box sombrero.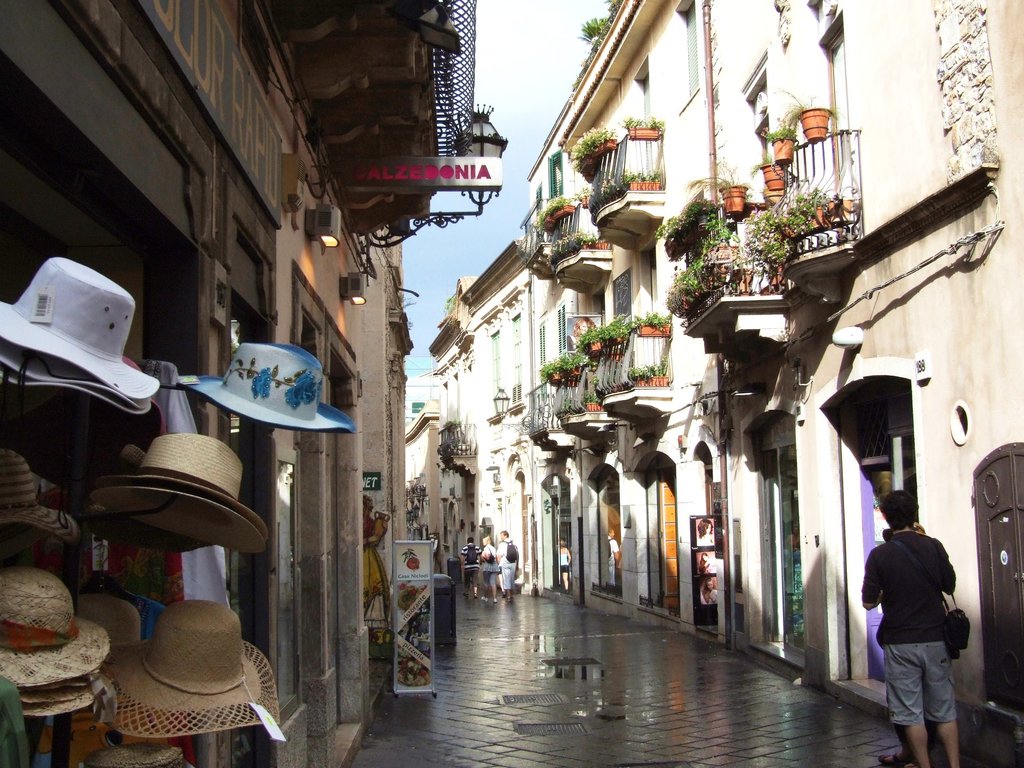
box(86, 611, 266, 764).
